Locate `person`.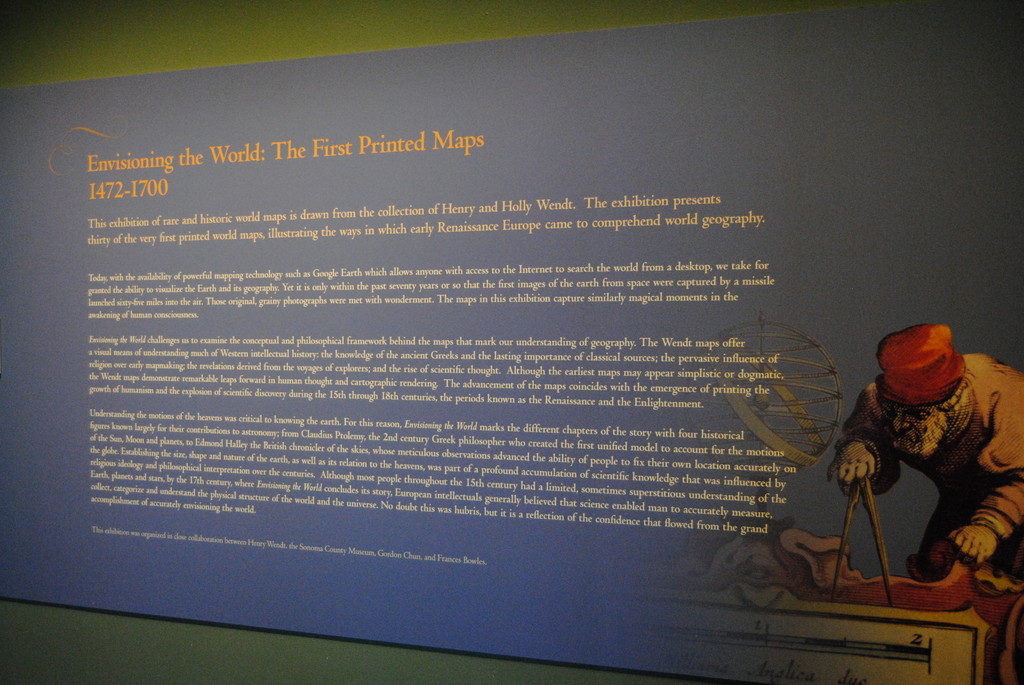
Bounding box: x1=815 y1=308 x2=1014 y2=627.
